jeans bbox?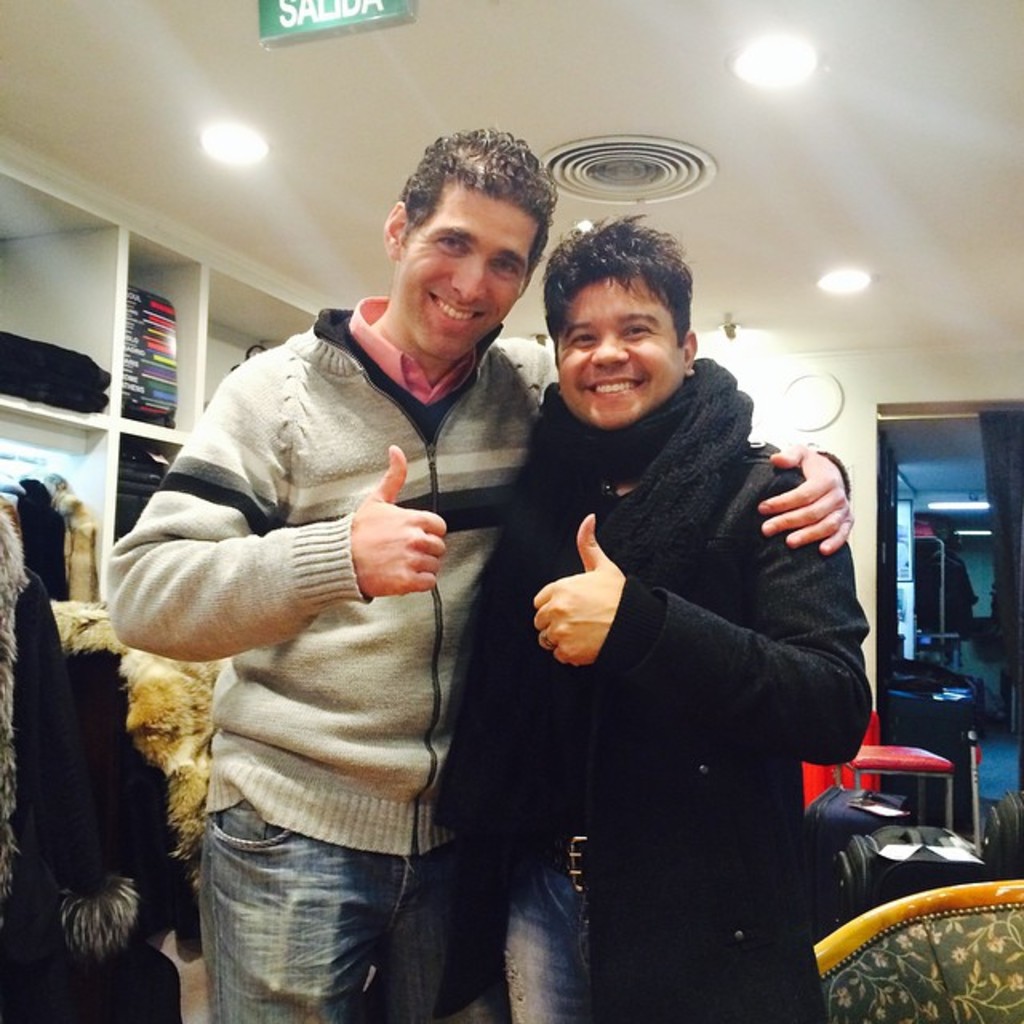
{"x1": 184, "y1": 792, "x2": 470, "y2": 1014}
